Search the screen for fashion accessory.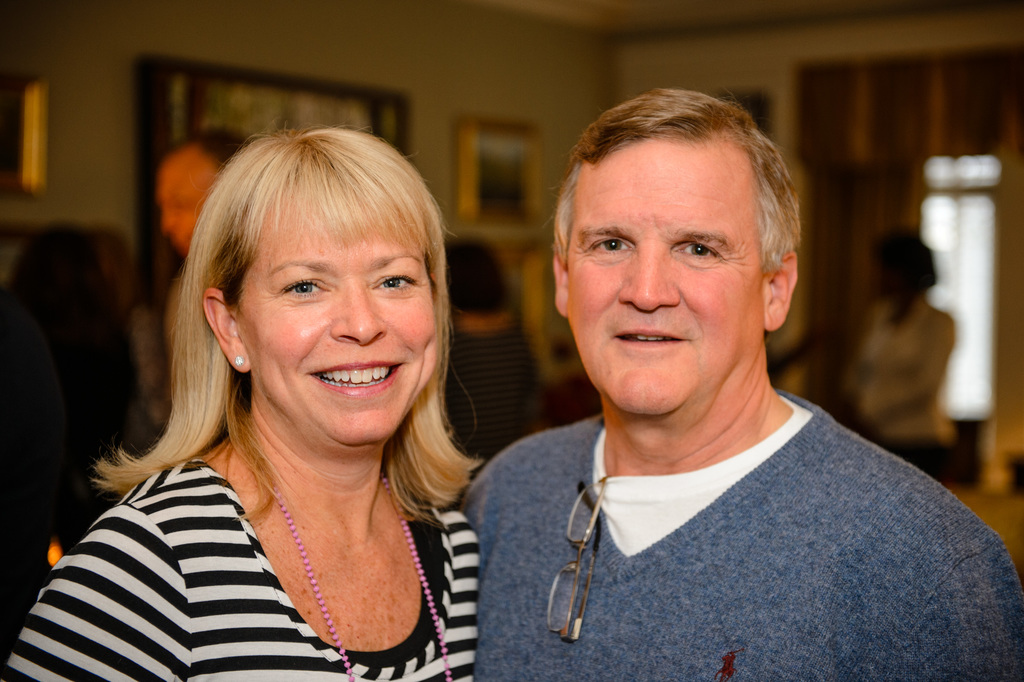
Found at locate(234, 353, 244, 368).
